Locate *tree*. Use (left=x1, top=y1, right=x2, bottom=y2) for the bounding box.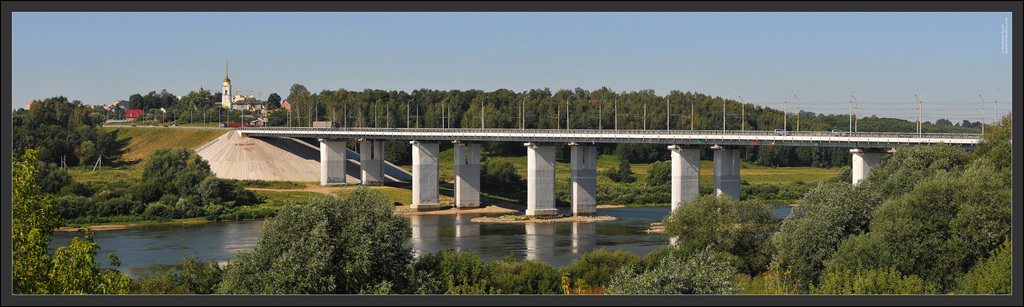
(left=577, top=249, right=662, bottom=291).
